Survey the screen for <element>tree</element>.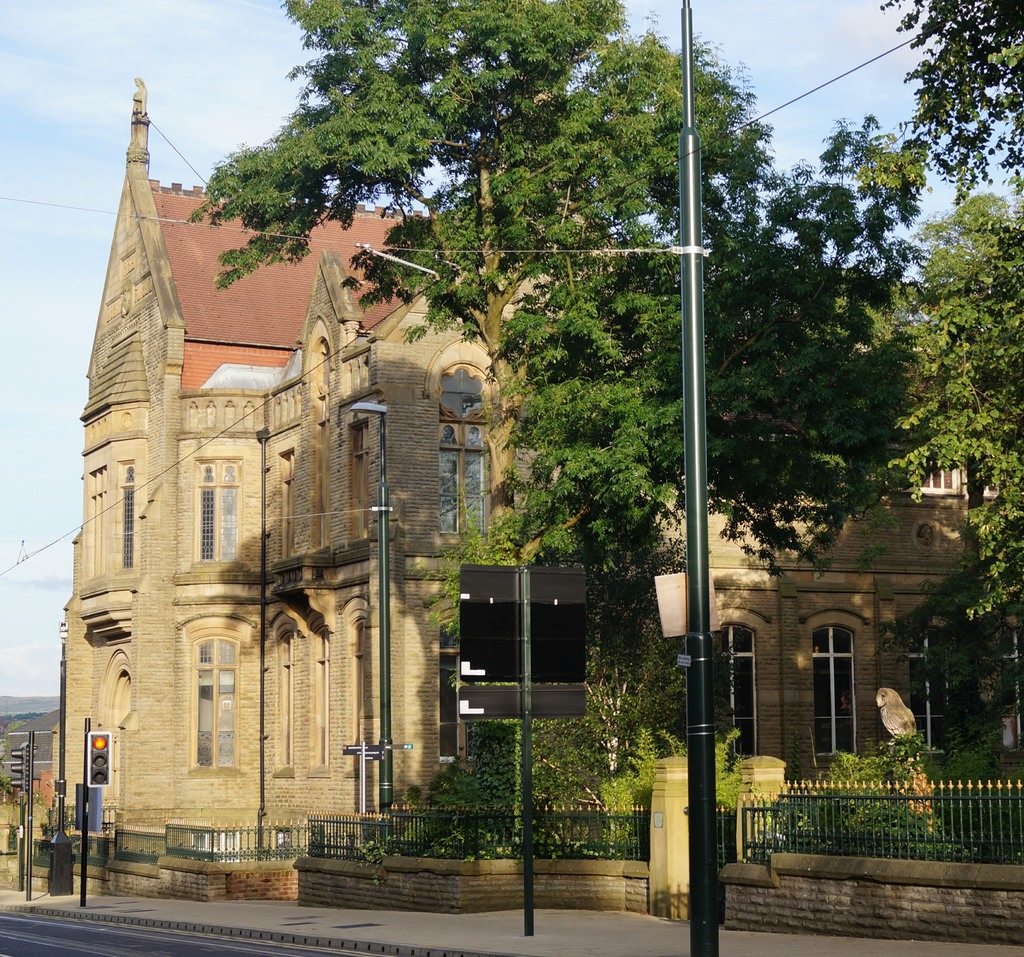
Survey found: [left=591, top=543, right=688, bottom=786].
